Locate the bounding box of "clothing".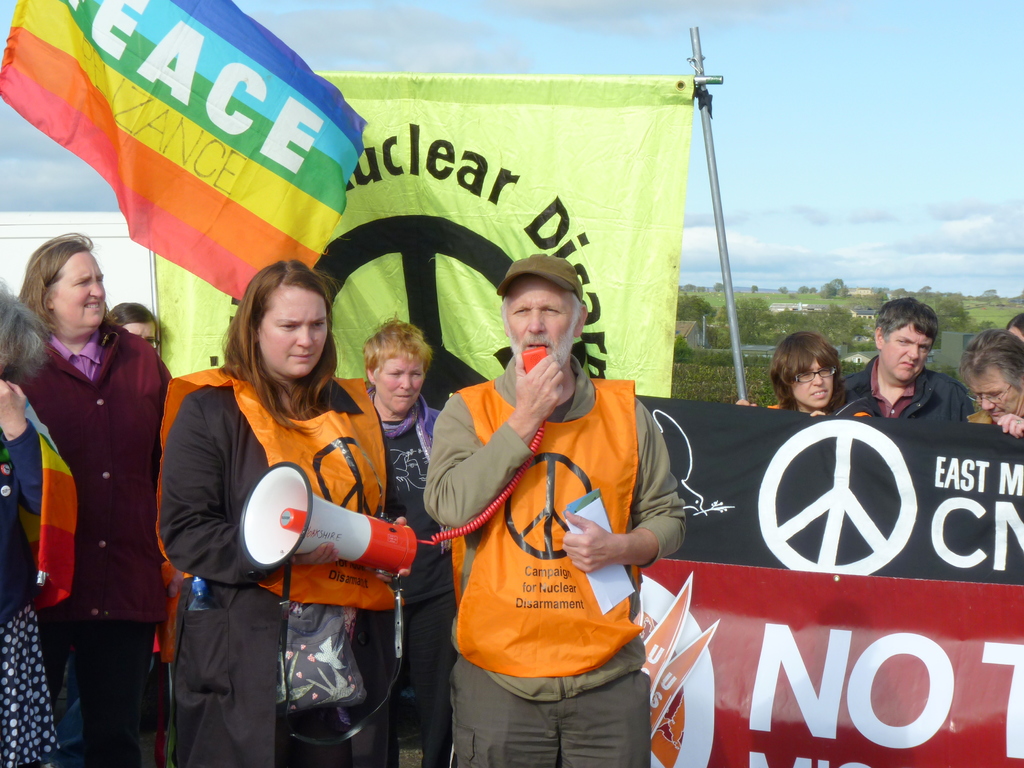
Bounding box: l=836, t=351, r=979, b=426.
